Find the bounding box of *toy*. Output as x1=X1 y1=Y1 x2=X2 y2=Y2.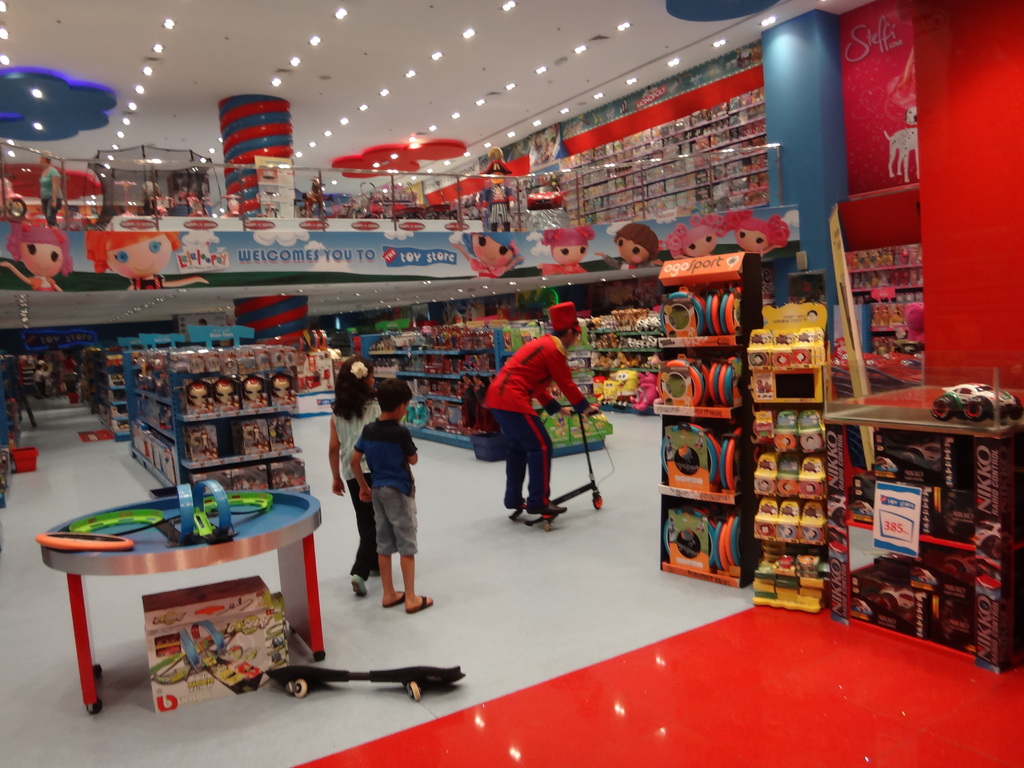
x1=593 y1=222 x2=663 y2=272.
